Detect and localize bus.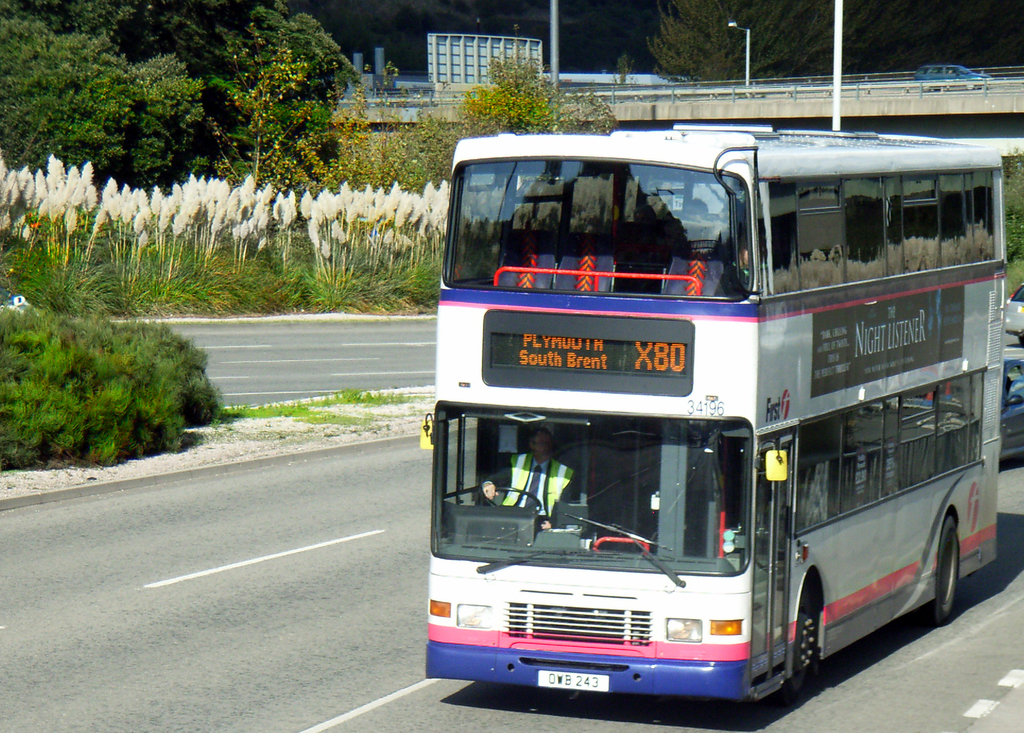
Localized at left=414, top=126, right=1001, bottom=706.
